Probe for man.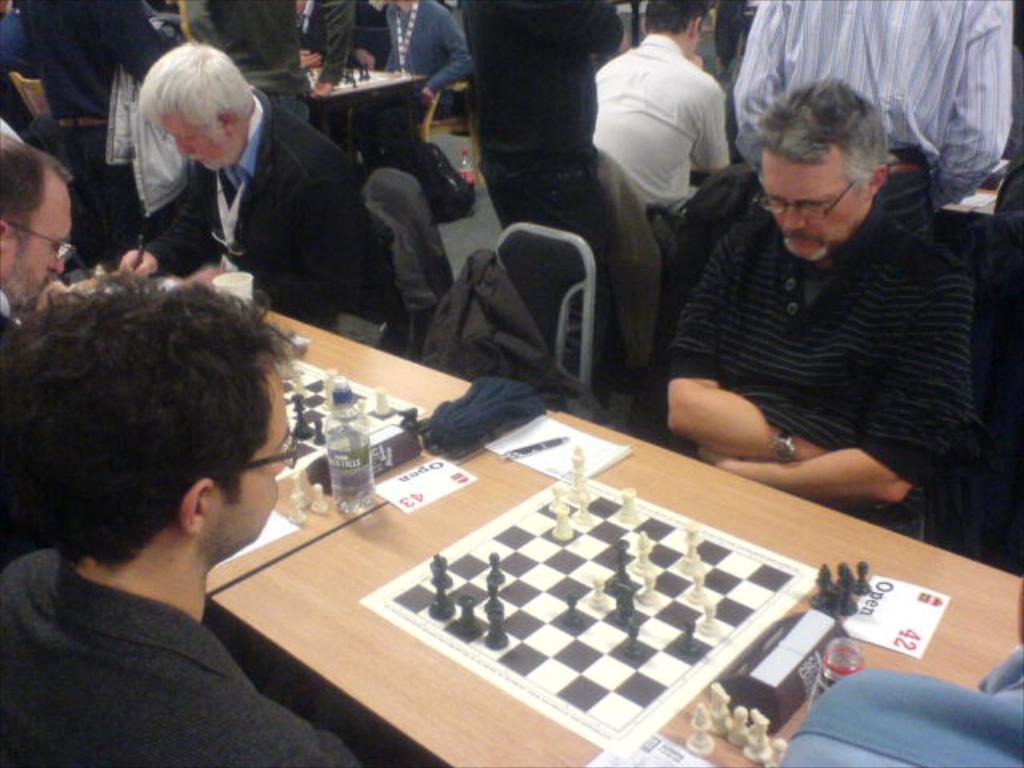
Probe result: select_region(0, 142, 104, 347).
